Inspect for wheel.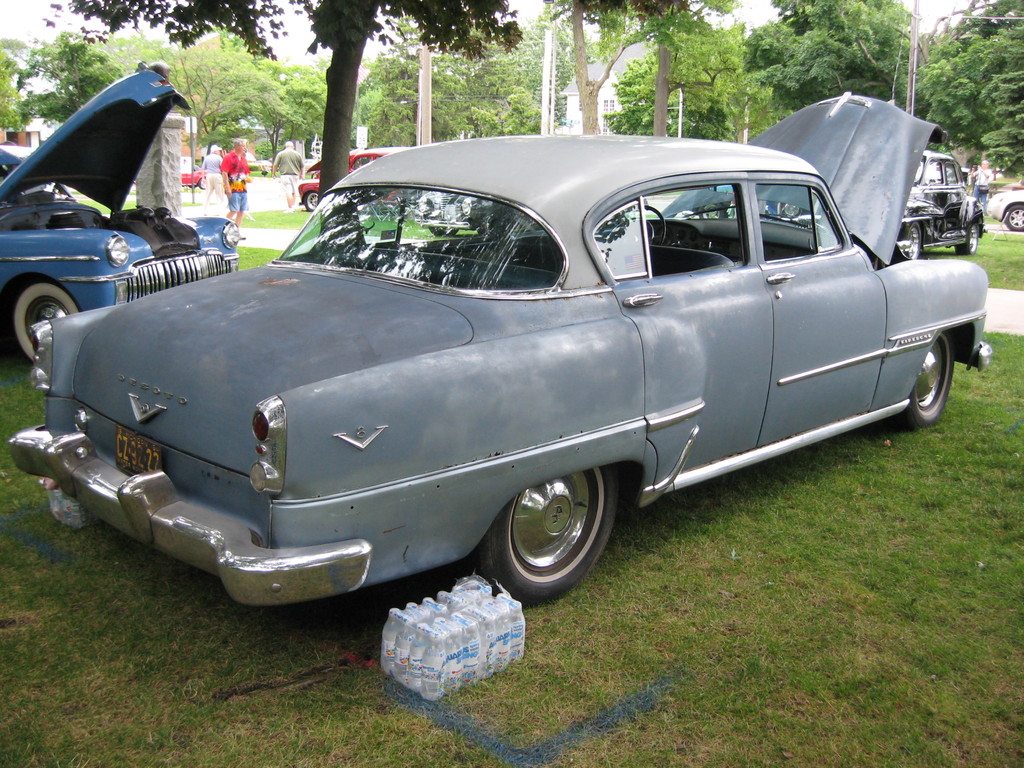
Inspection: 477 466 618 602.
